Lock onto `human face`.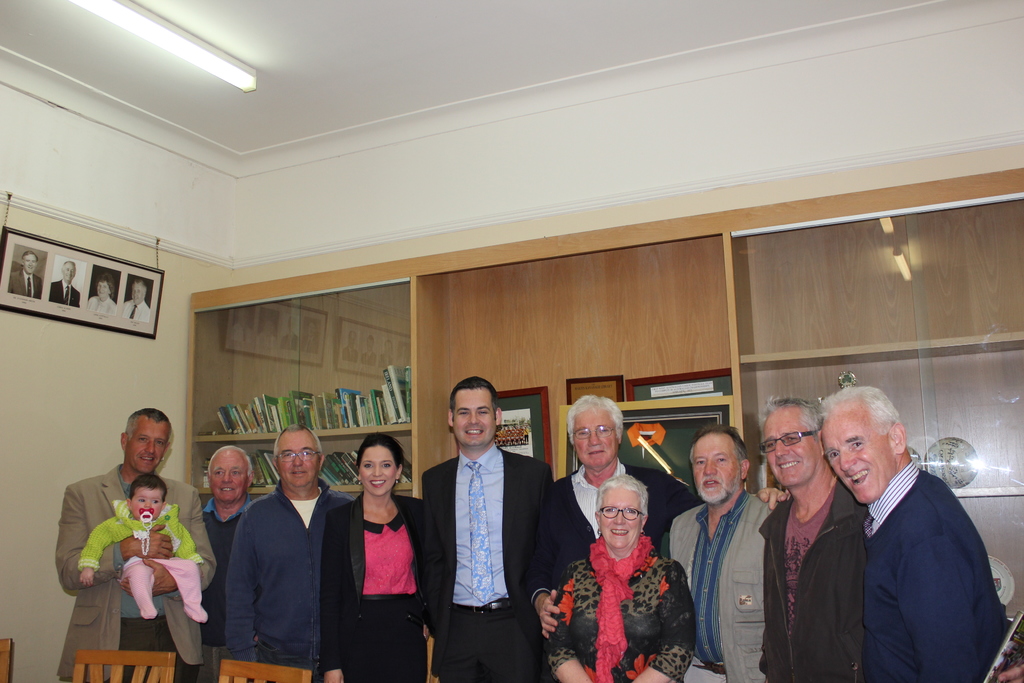
Locked: [95,282,111,299].
